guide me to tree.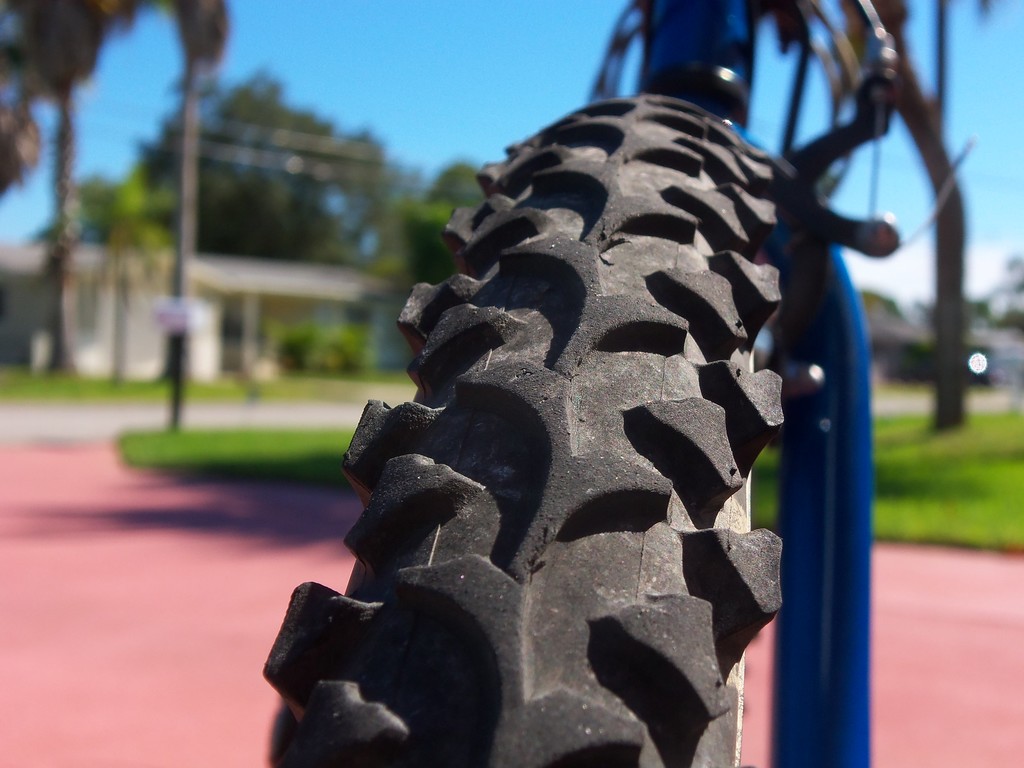
Guidance: x1=334 y1=128 x2=456 y2=345.
